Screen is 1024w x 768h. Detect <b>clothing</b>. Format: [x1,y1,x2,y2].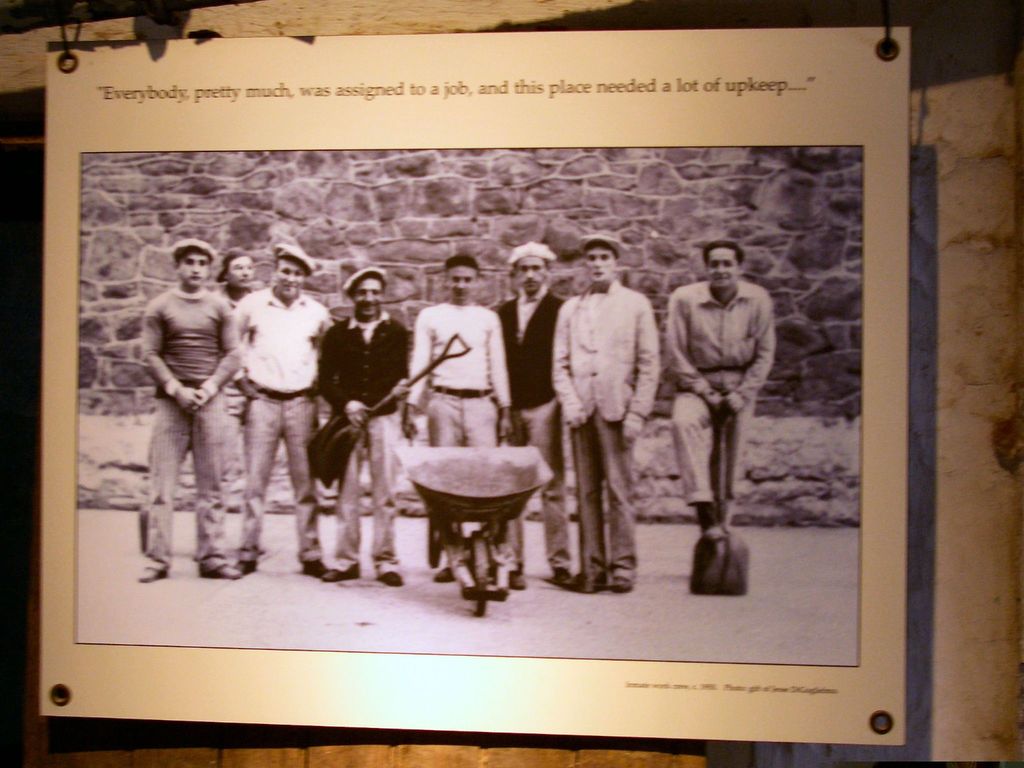
[403,299,513,532].
